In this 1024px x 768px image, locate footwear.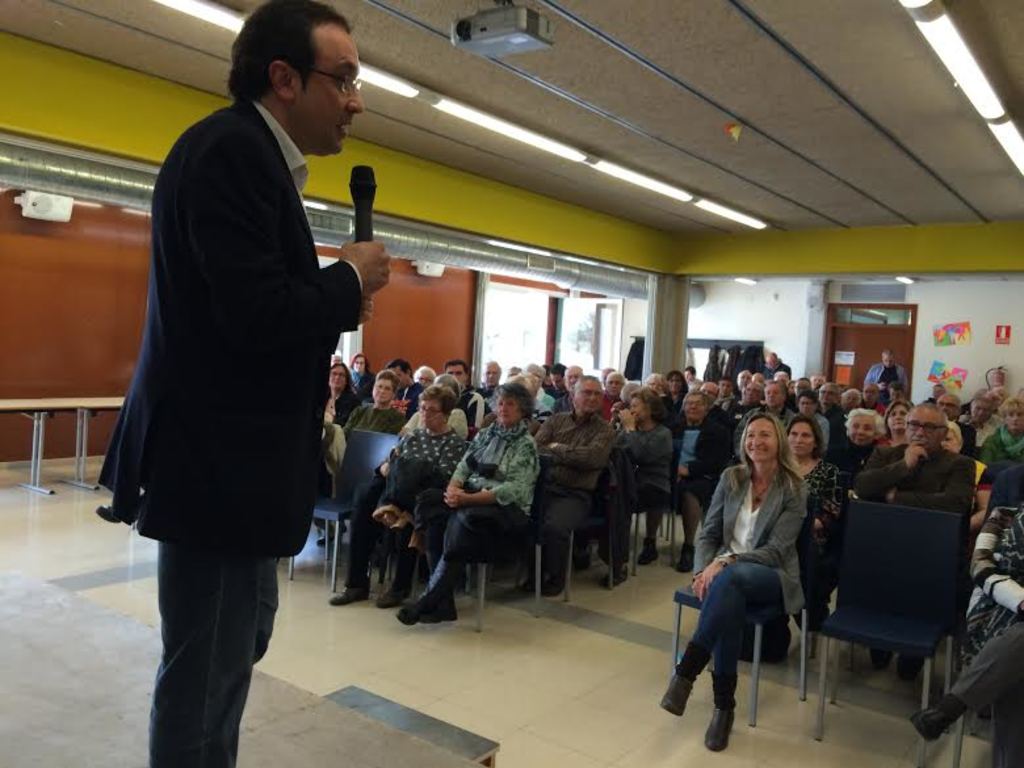
Bounding box: bbox(381, 576, 425, 608).
